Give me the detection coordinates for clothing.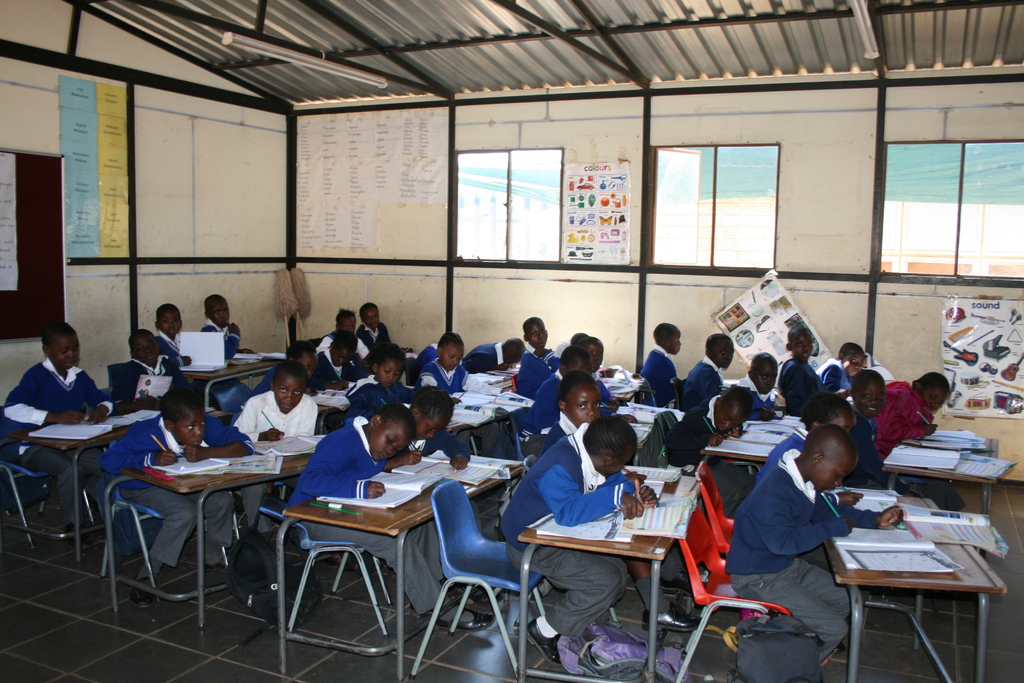
<bbox>499, 441, 648, 544</bbox>.
